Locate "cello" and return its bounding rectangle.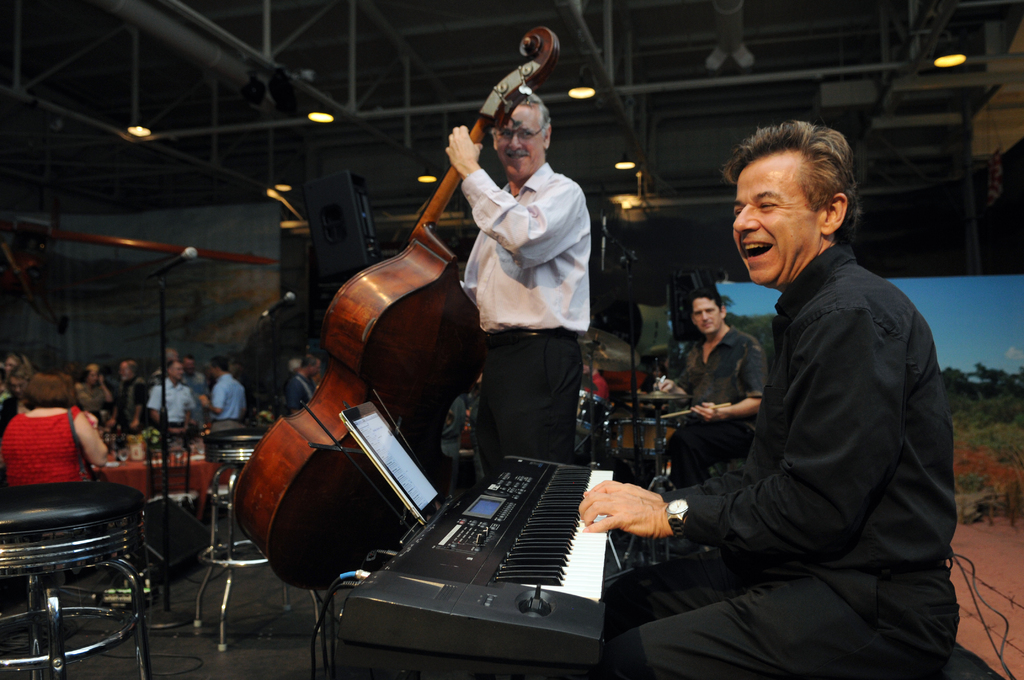
region(236, 29, 566, 583).
